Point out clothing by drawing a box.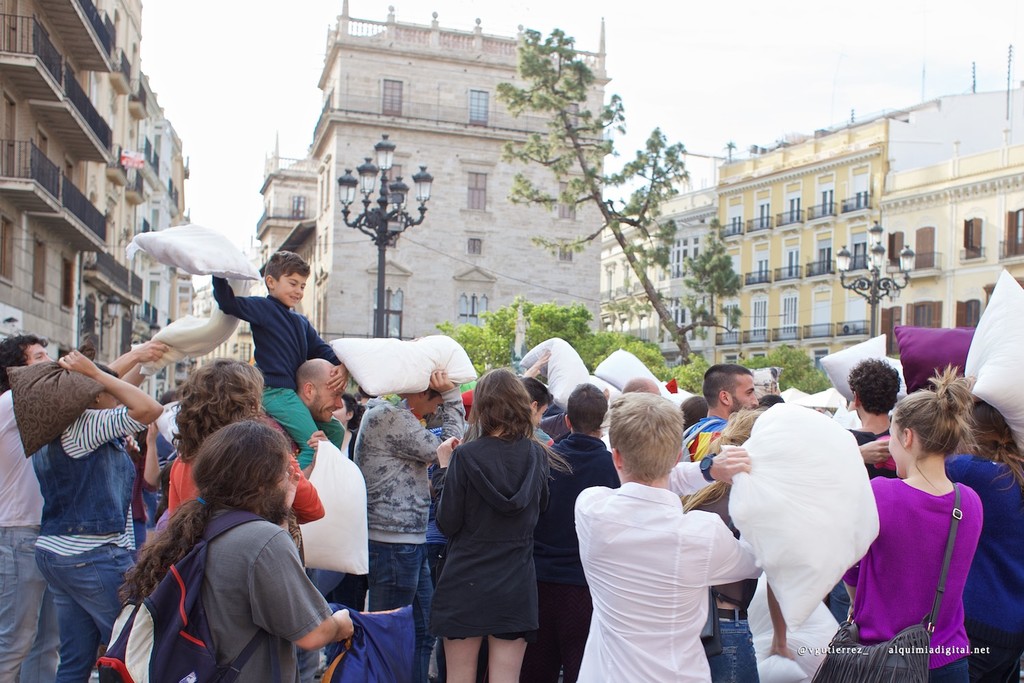
427, 426, 551, 652.
